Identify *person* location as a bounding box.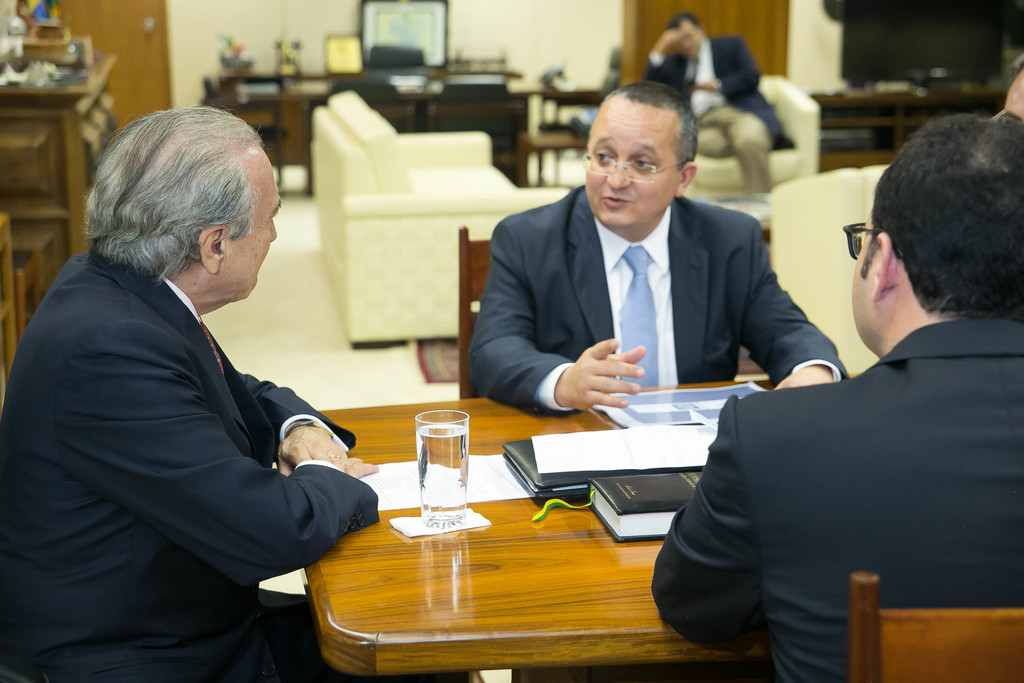
(461,68,854,392).
